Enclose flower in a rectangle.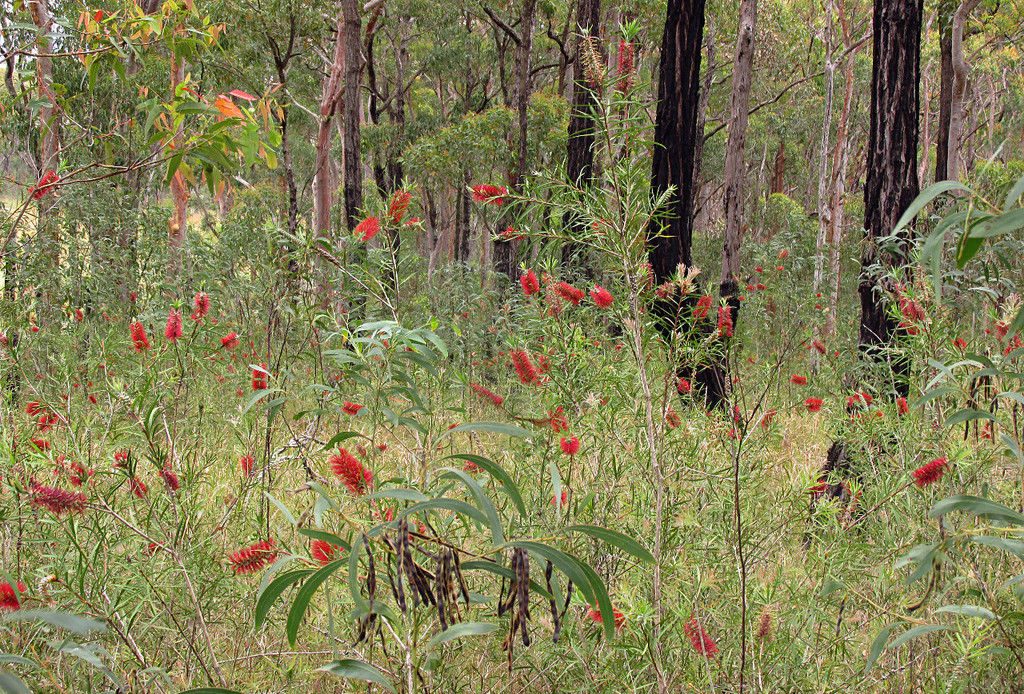
x1=252, y1=363, x2=270, y2=393.
